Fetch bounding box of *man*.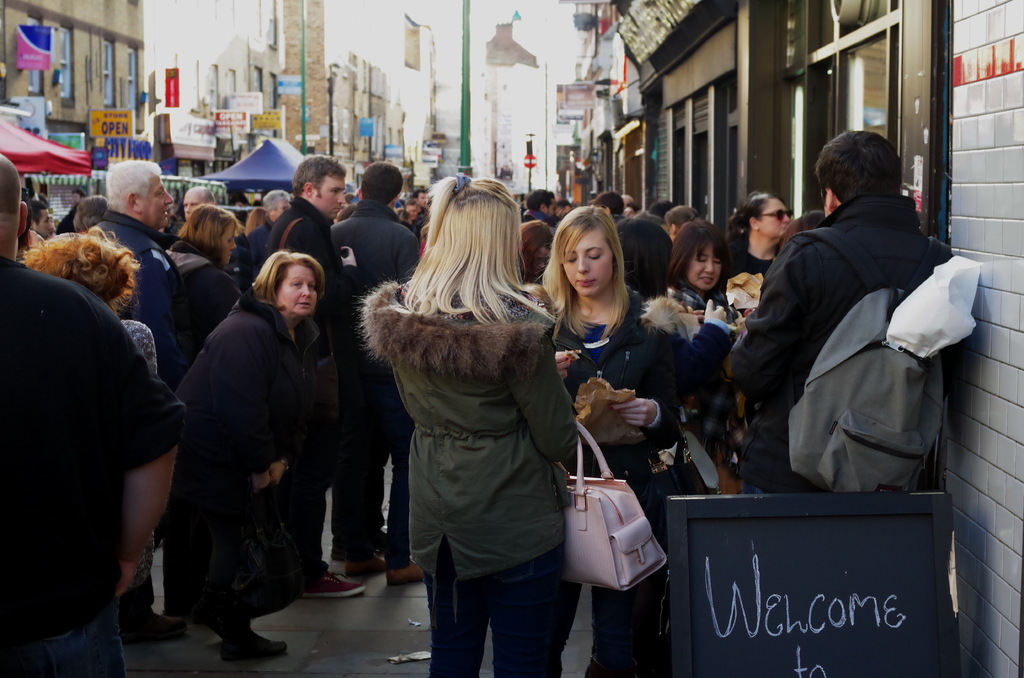
Bbox: l=522, t=191, r=560, b=232.
